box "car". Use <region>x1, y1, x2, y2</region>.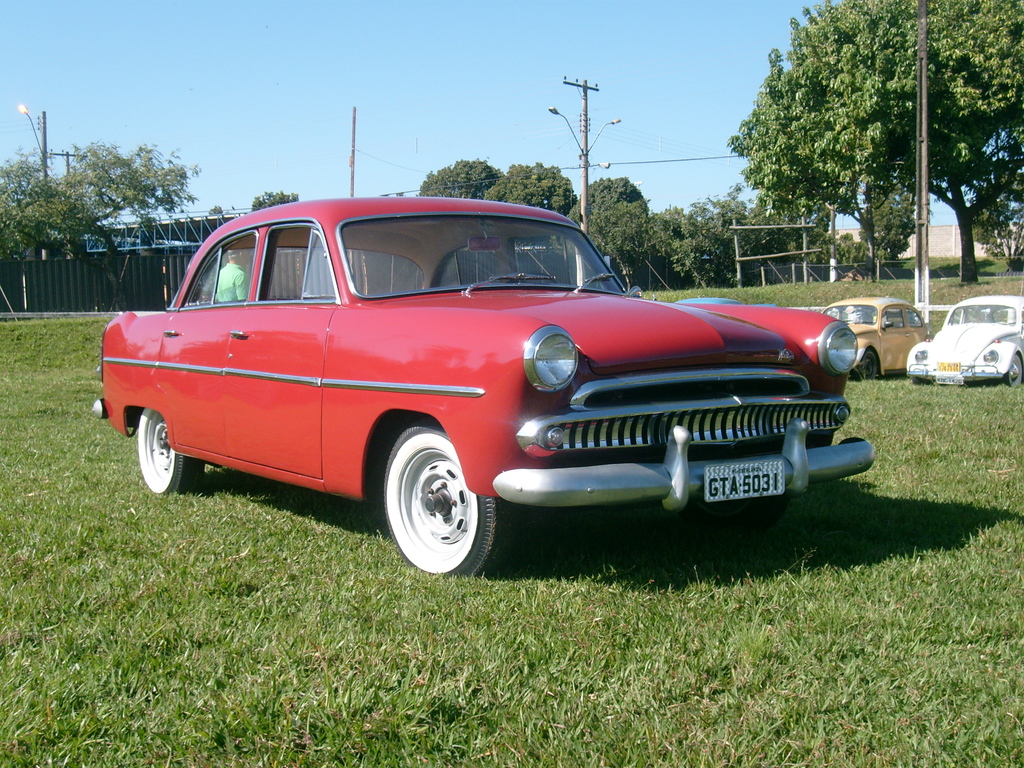
<region>904, 294, 1023, 385</region>.
